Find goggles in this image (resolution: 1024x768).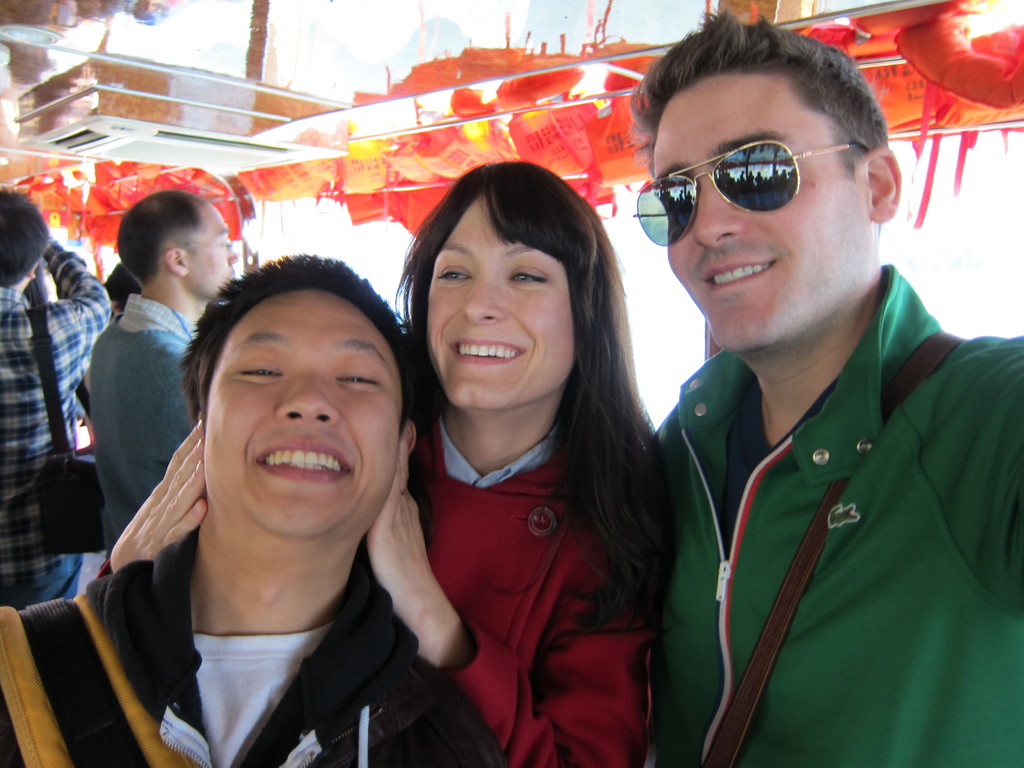
bbox=[632, 117, 863, 233].
